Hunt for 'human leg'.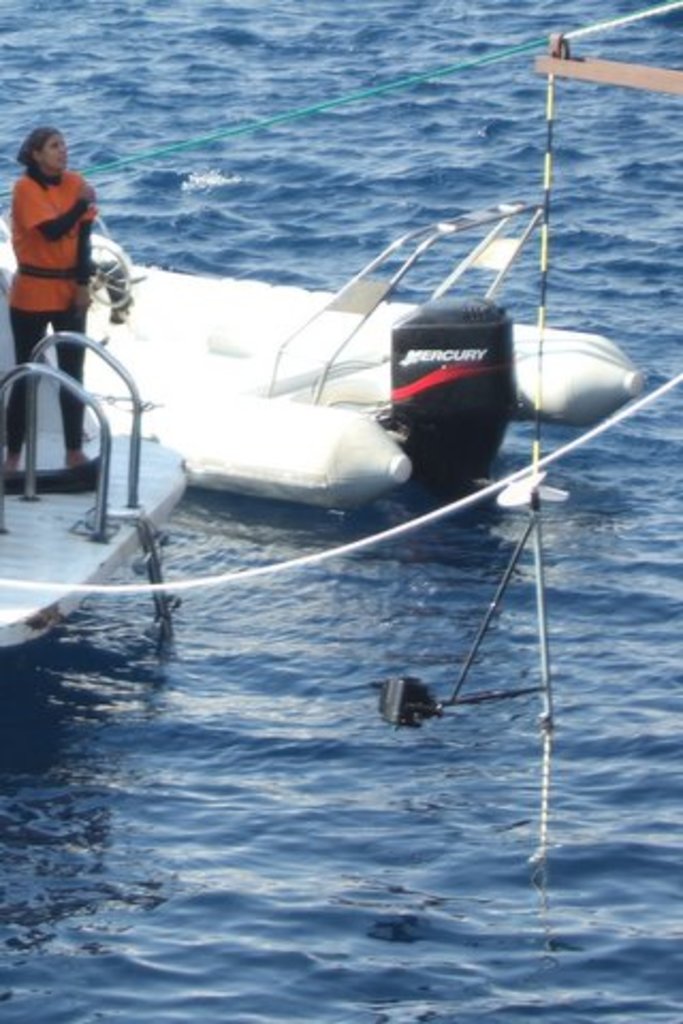
Hunted down at <box>6,305,49,482</box>.
